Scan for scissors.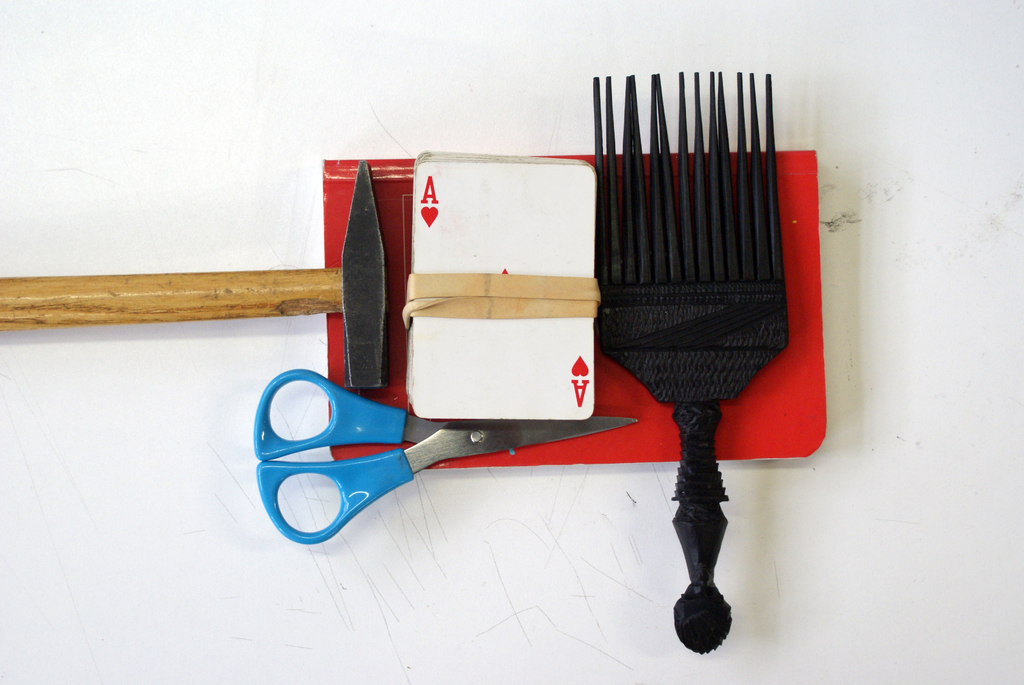
Scan result: (left=250, top=366, right=636, bottom=542).
